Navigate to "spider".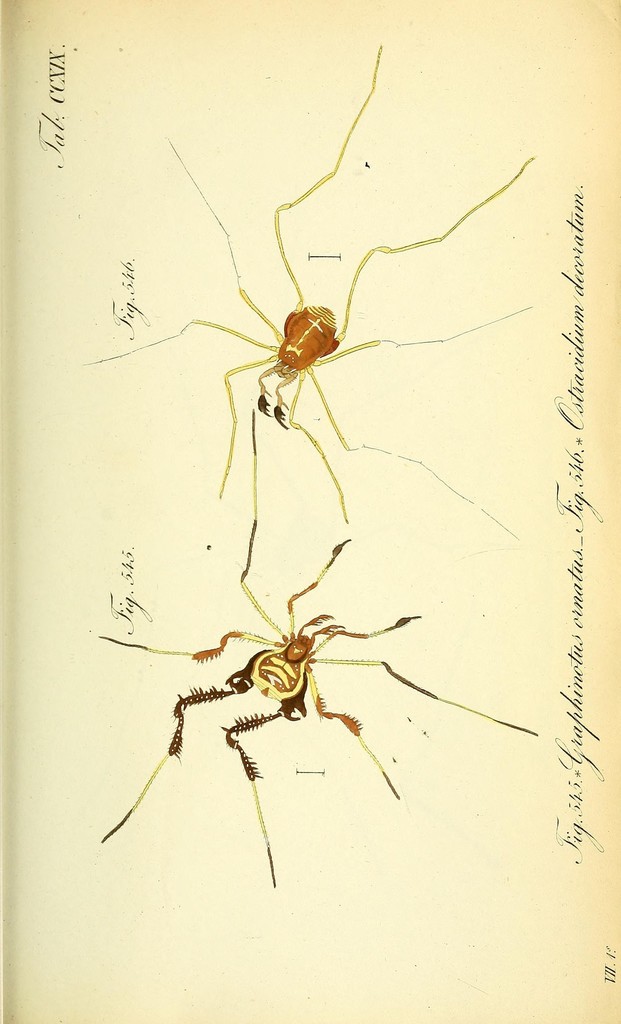
Navigation target: <bbox>77, 513, 537, 893</bbox>.
